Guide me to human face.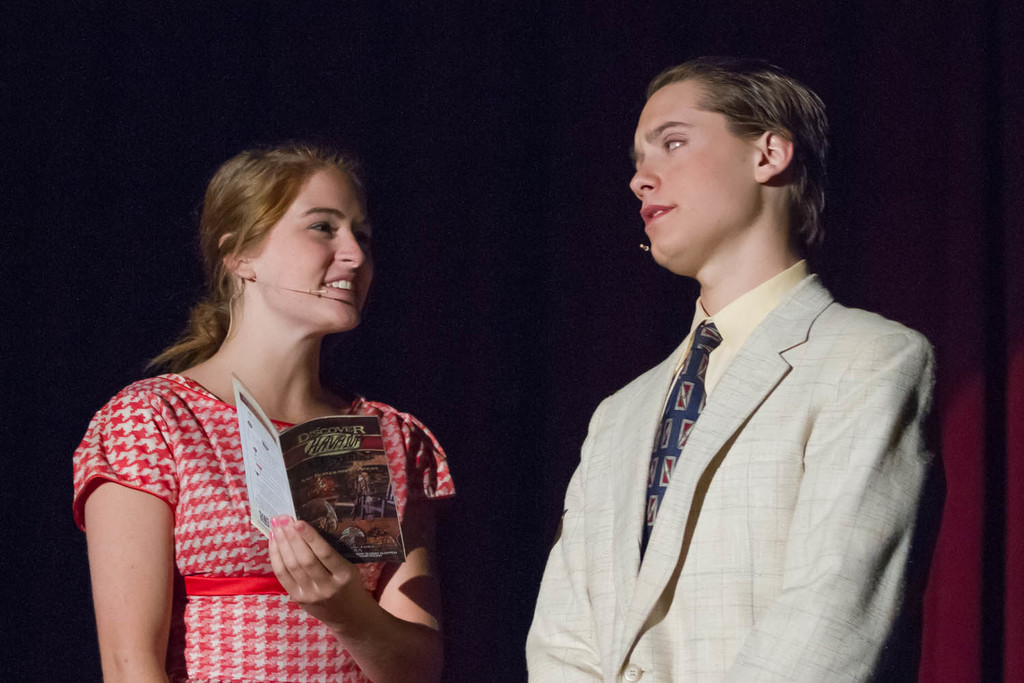
Guidance: bbox(255, 165, 372, 329).
